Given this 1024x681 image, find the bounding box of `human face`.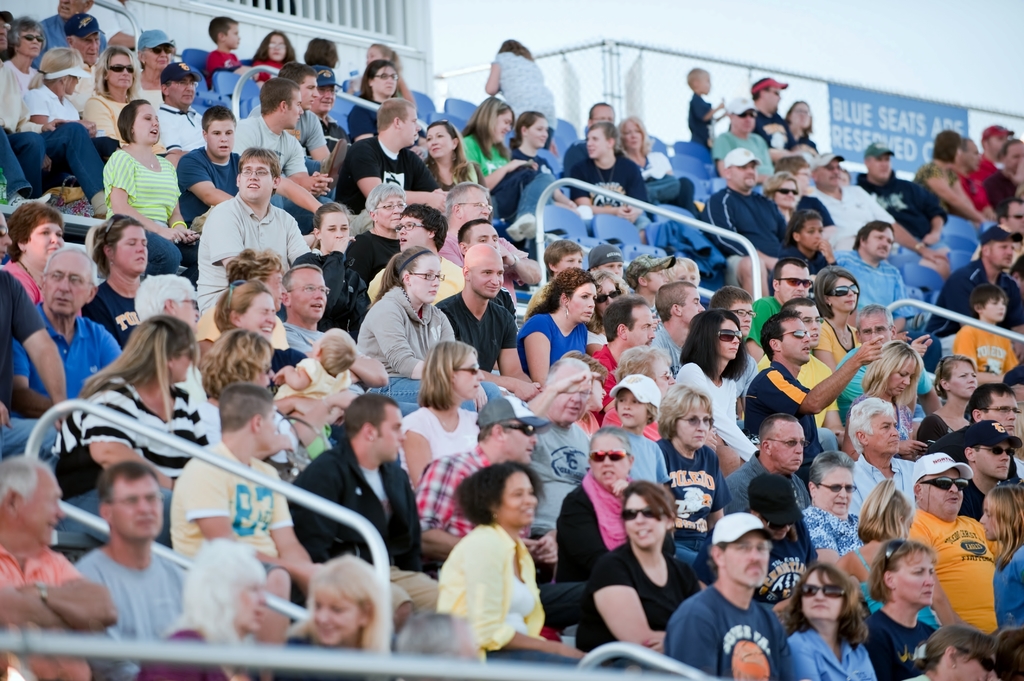
bbox=(454, 349, 491, 396).
